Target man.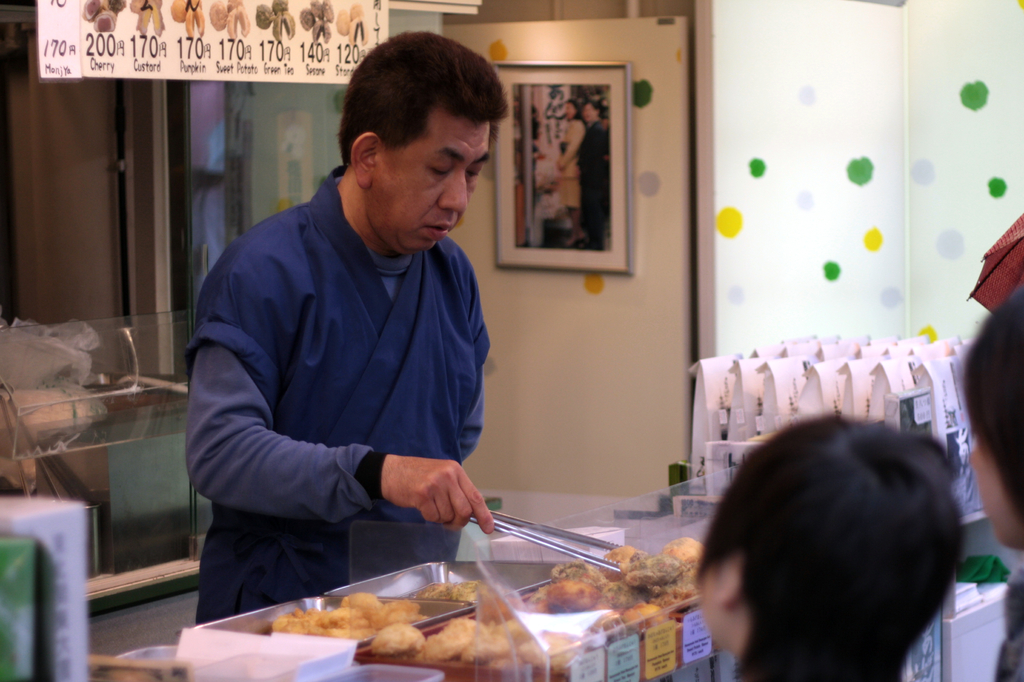
Target region: [177,38,540,613].
